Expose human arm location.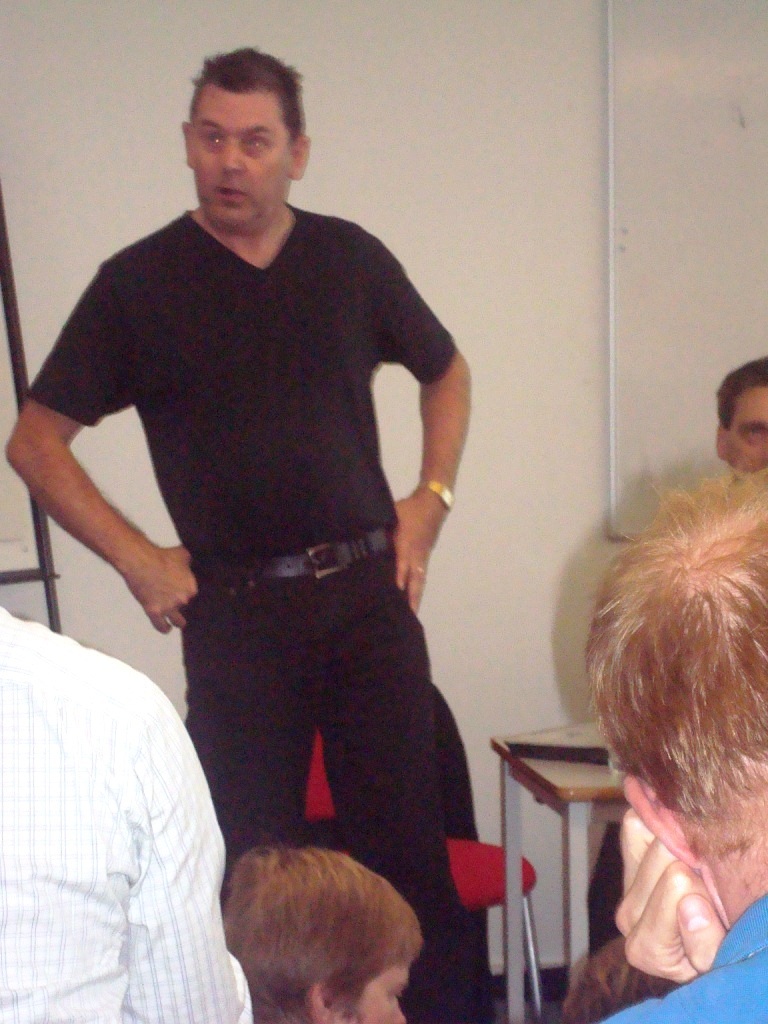
Exposed at pyautogui.locateOnScreen(365, 214, 475, 618).
